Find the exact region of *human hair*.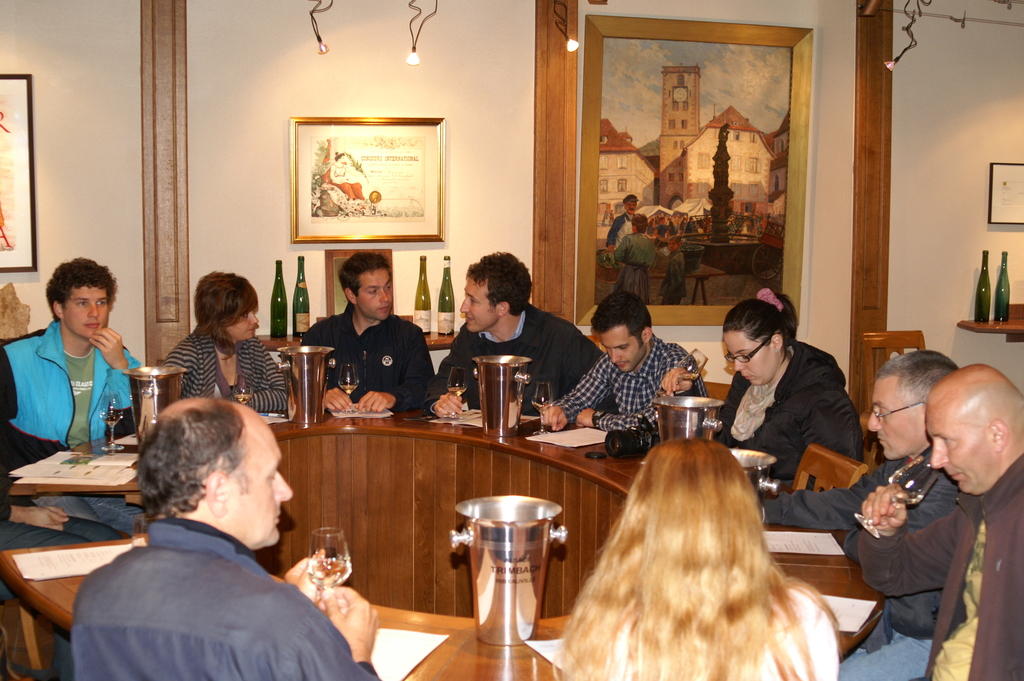
Exact region: bbox=(467, 247, 534, 315).
